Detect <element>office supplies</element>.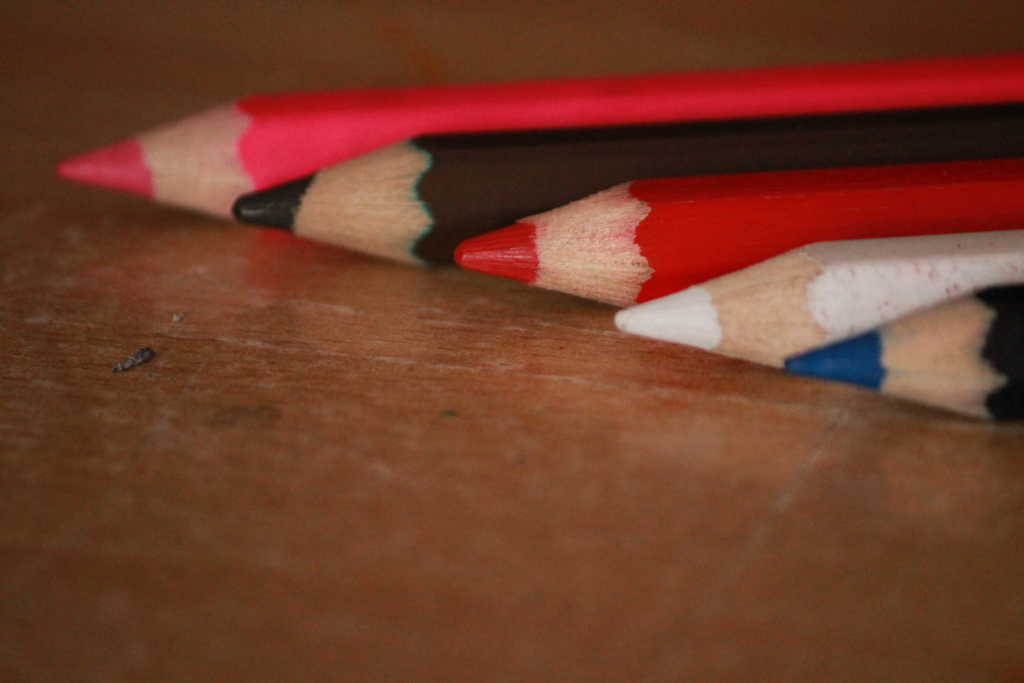
Detected at (x1=61, y1=47, x2=1023, y2=218).
